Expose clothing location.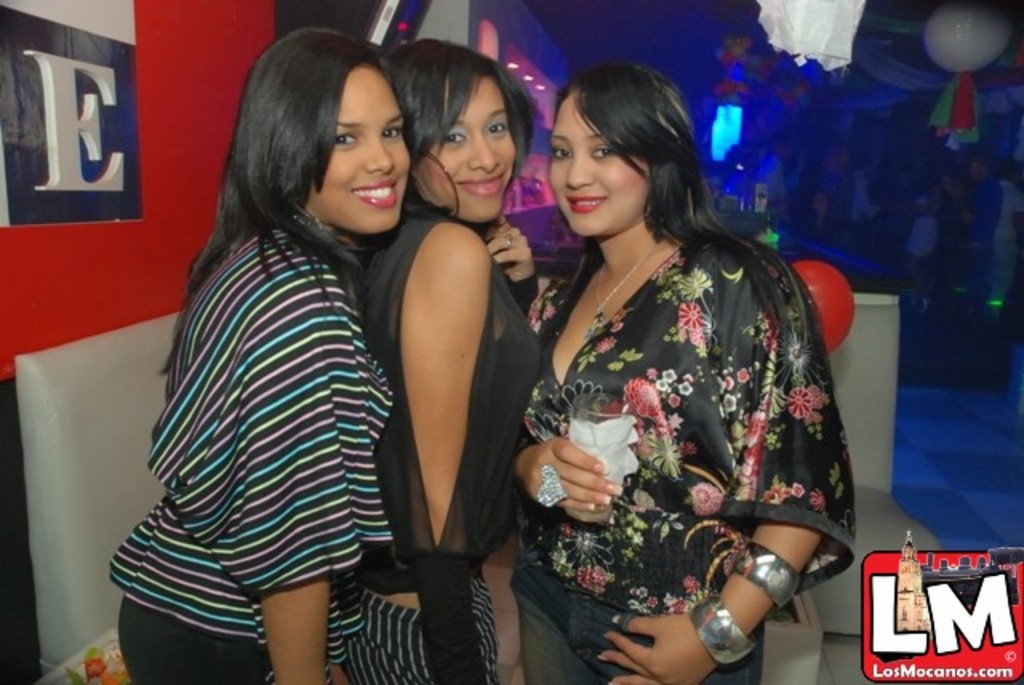
Exposed at x1=338, y1=198, x2=547, y2=683.
